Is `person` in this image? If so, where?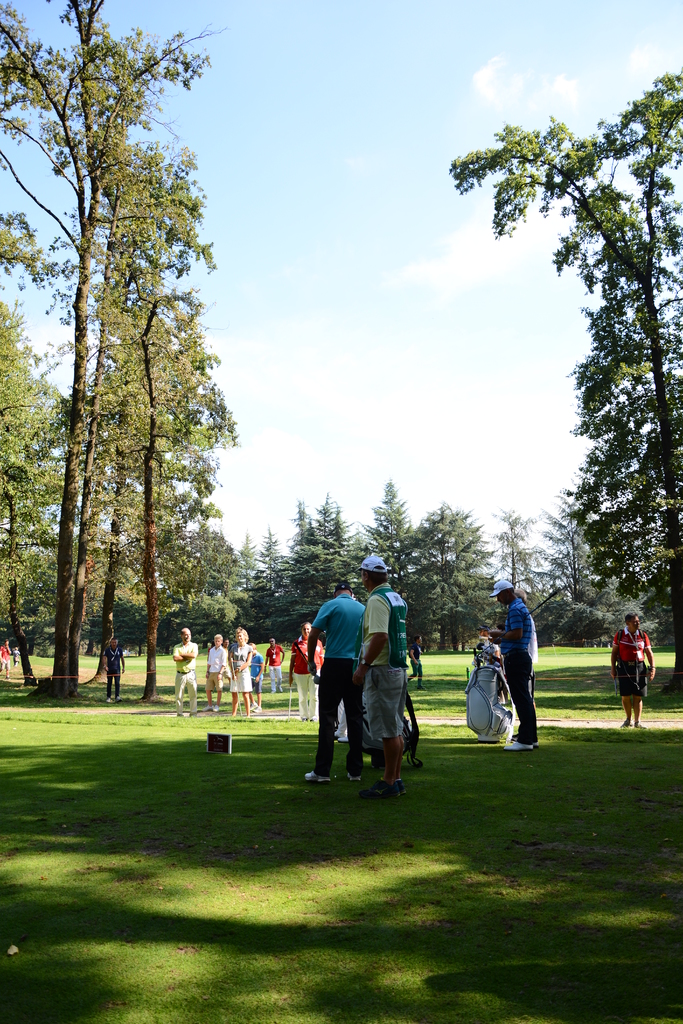
Yes, at {"left": 285, "top": 620, "right": 327, "bottom": 724}.
